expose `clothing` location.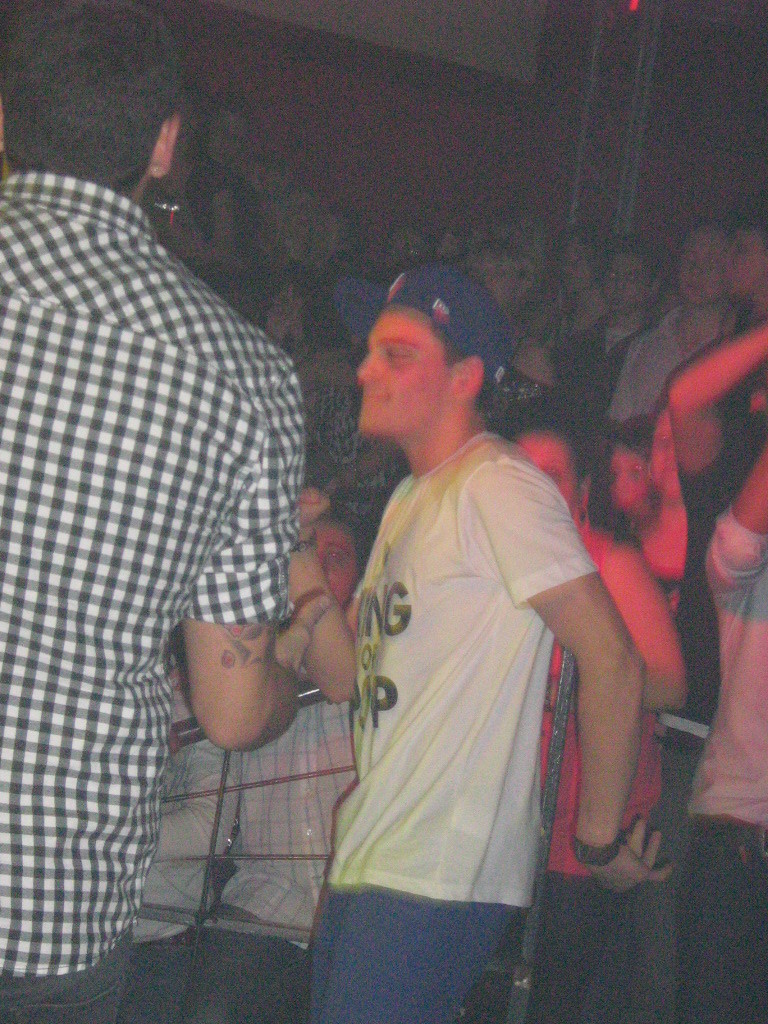
Exposed at x1=645, y1=430, x2=730, y2=1023.
